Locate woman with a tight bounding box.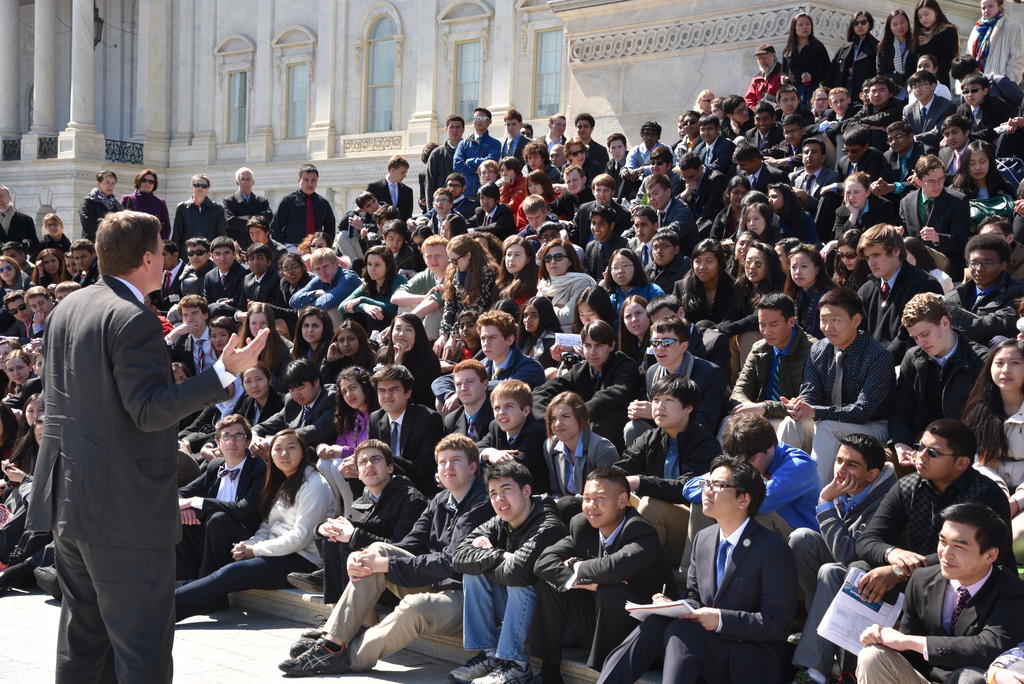
detection(968, 0, 1023, 82).
